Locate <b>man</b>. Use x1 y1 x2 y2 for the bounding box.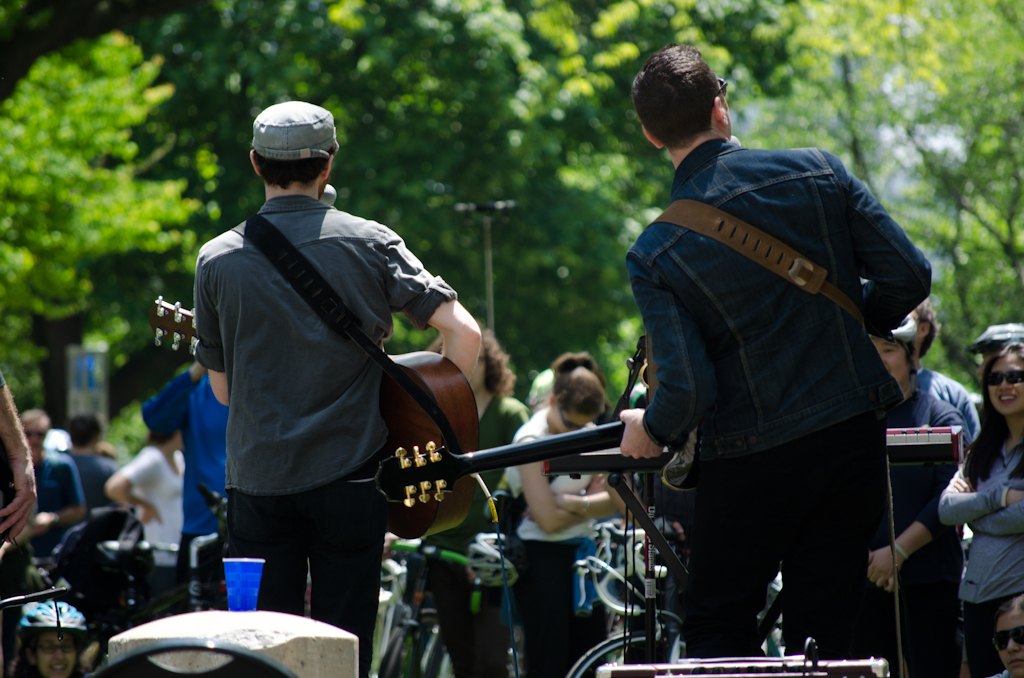
609 40 944 623.
